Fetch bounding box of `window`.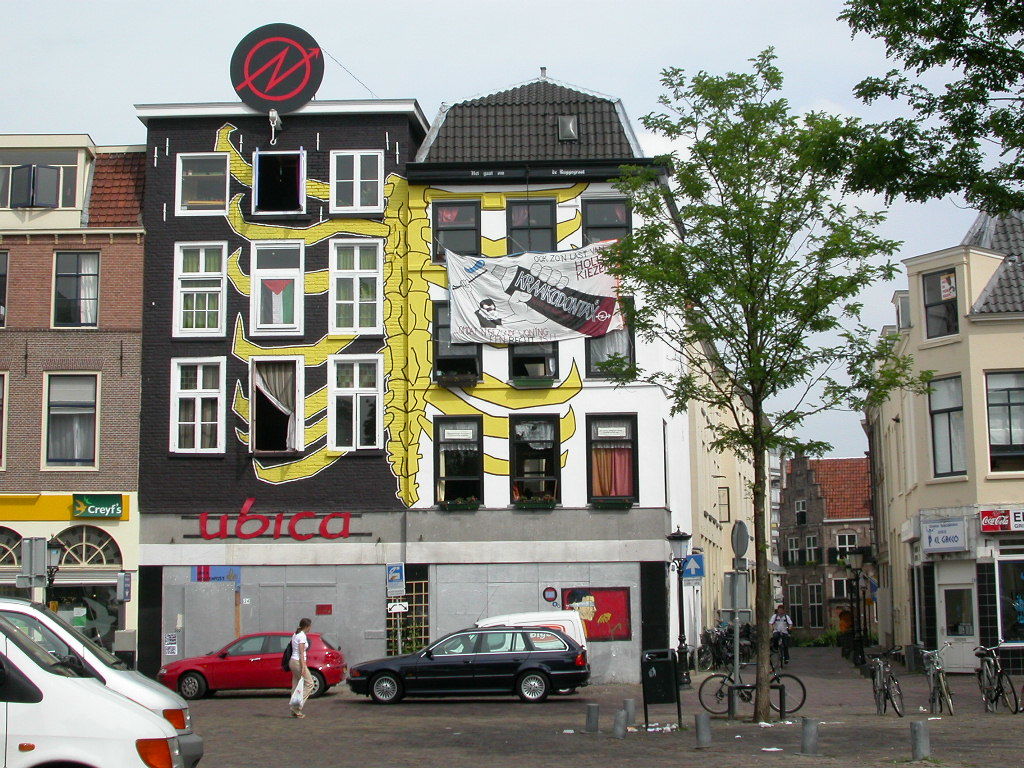
Bbox: x1=836, y1=529, x2=856, y2=560.
